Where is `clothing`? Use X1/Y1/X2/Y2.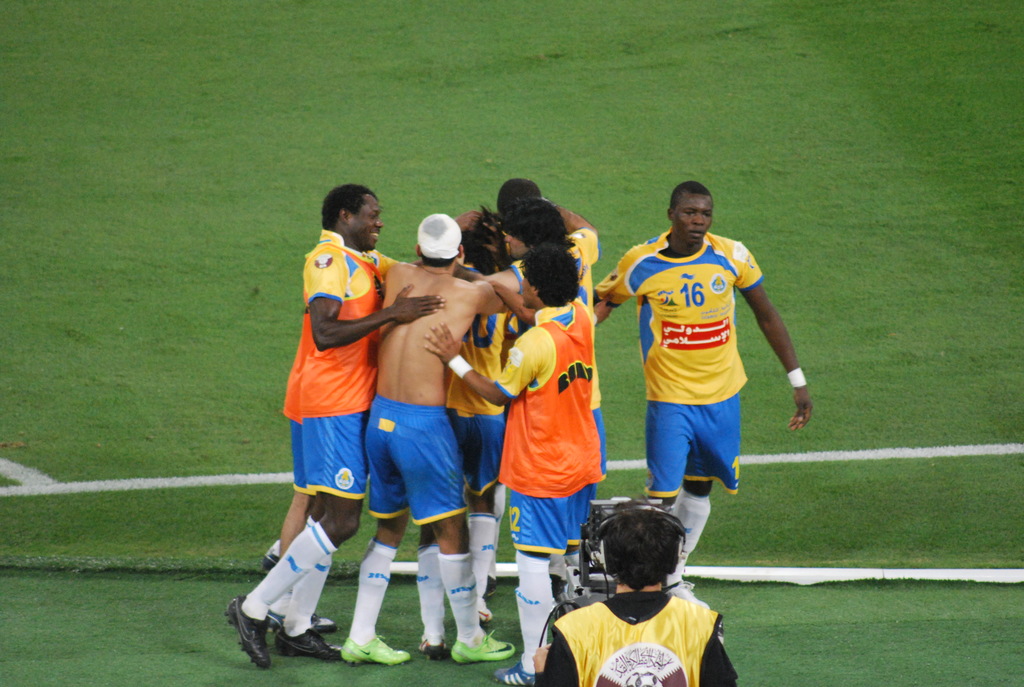
587/227/746/505.
